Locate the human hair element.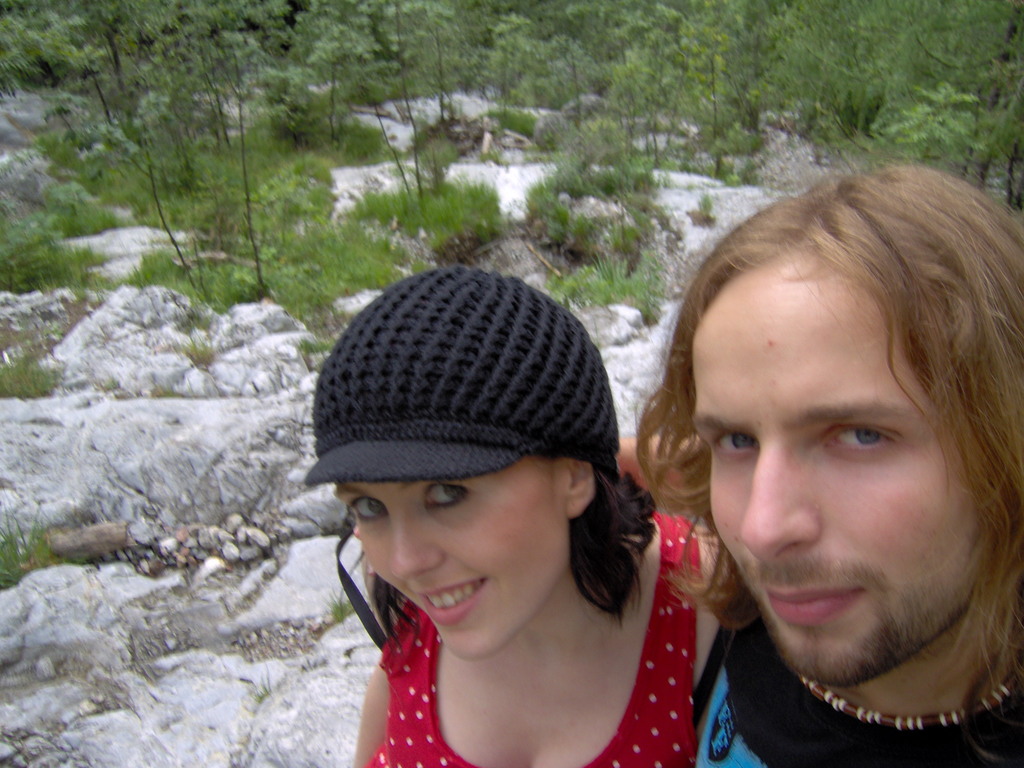
Element bbox: {"x1": 648, "y1": 164, "x2": 1023, "y2": 764}.
